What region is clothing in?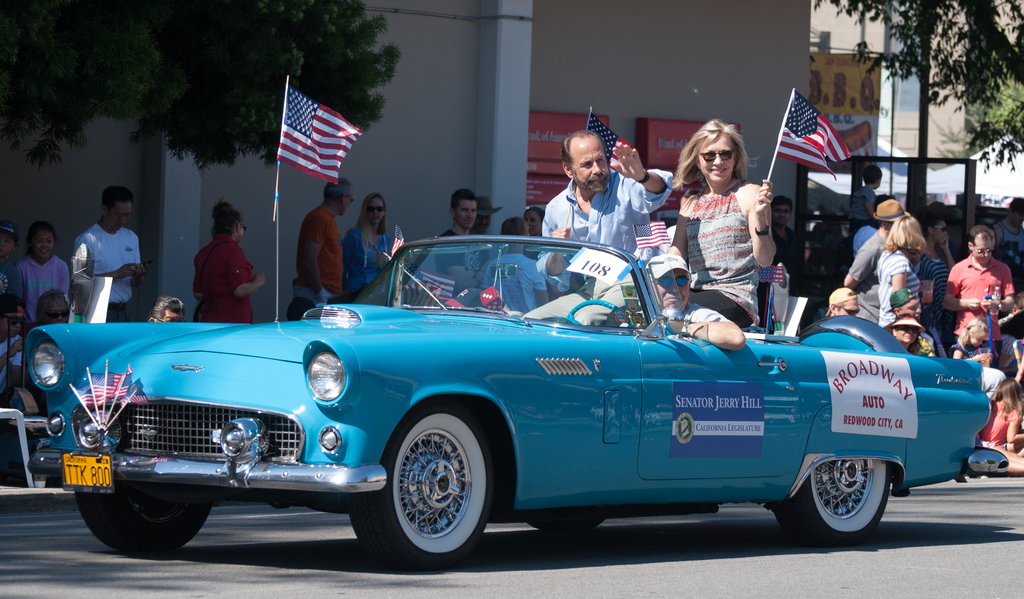
<box>672,172,765,335</box>.
